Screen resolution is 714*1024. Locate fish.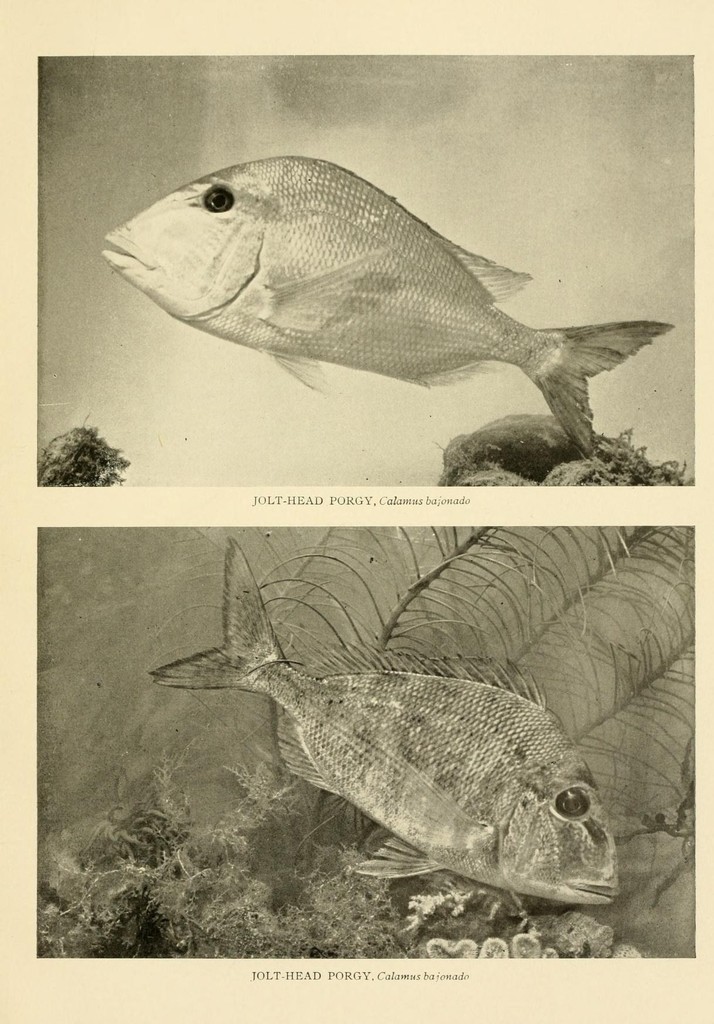
Rect(97, 148, 670, 451).
